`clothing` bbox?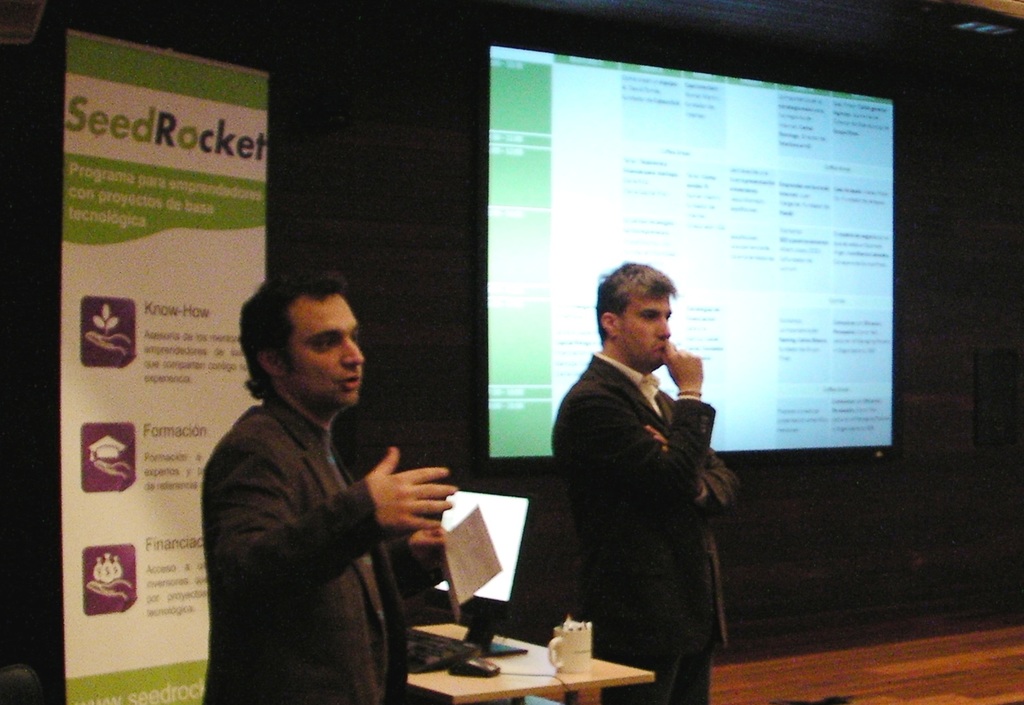
select_region(195, 327, 474, 697)
